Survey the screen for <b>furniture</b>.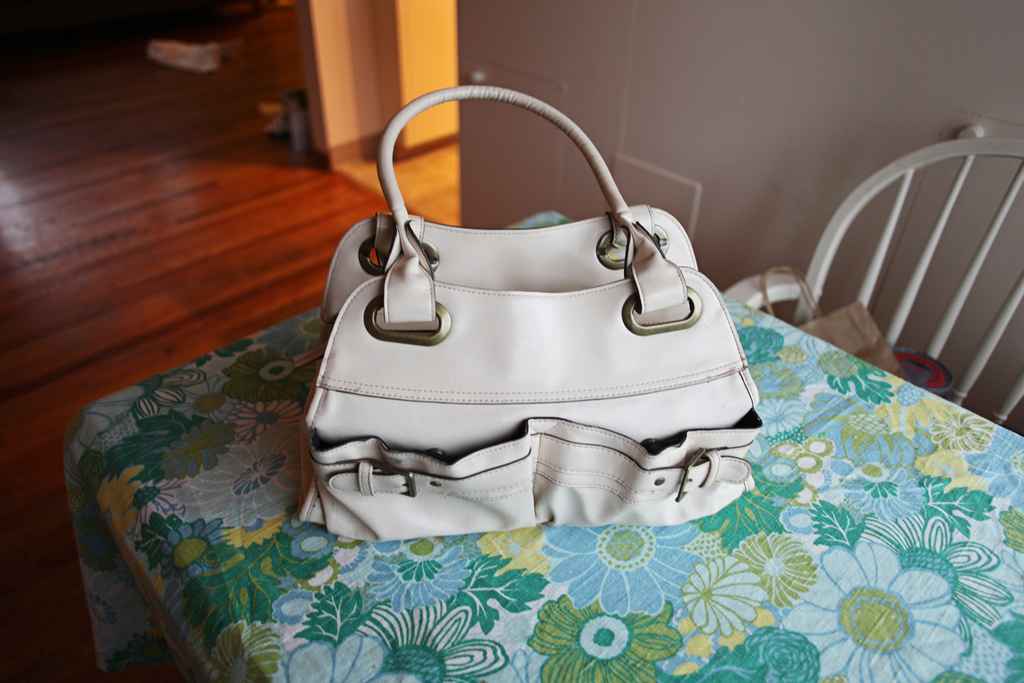
Survey found: BBox(717, 137, 1023, 434).
